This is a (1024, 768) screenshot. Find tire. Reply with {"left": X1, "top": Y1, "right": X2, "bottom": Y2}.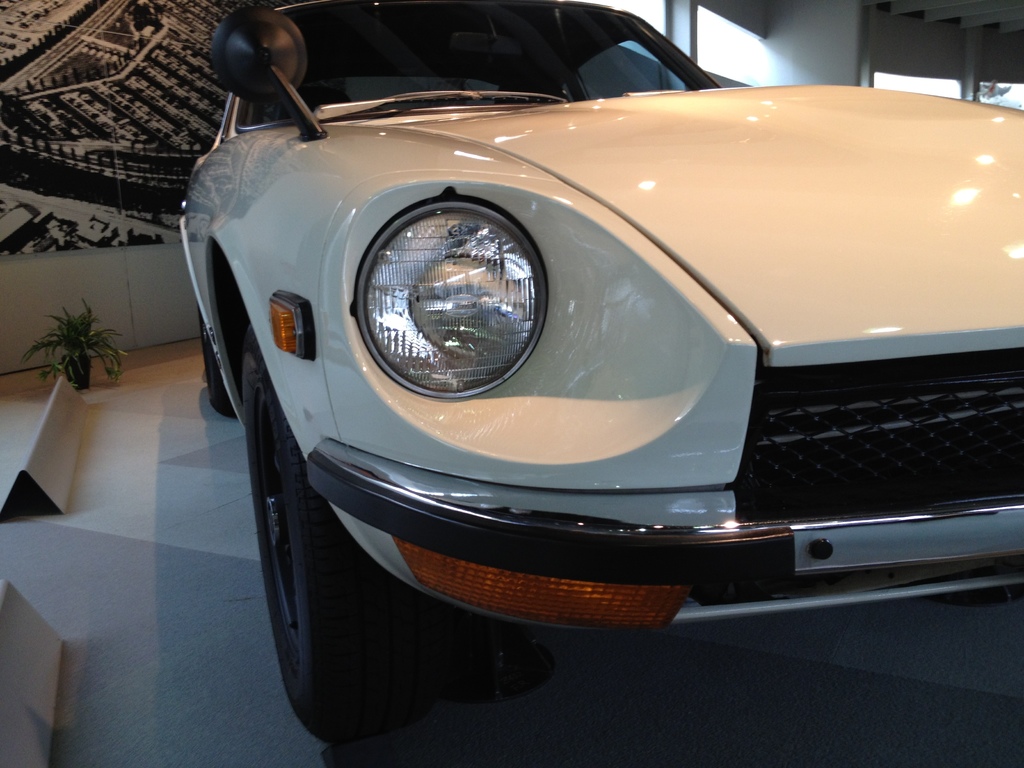
{"left": 239, "top": 319, "right": 425, "bottom": 760}.
